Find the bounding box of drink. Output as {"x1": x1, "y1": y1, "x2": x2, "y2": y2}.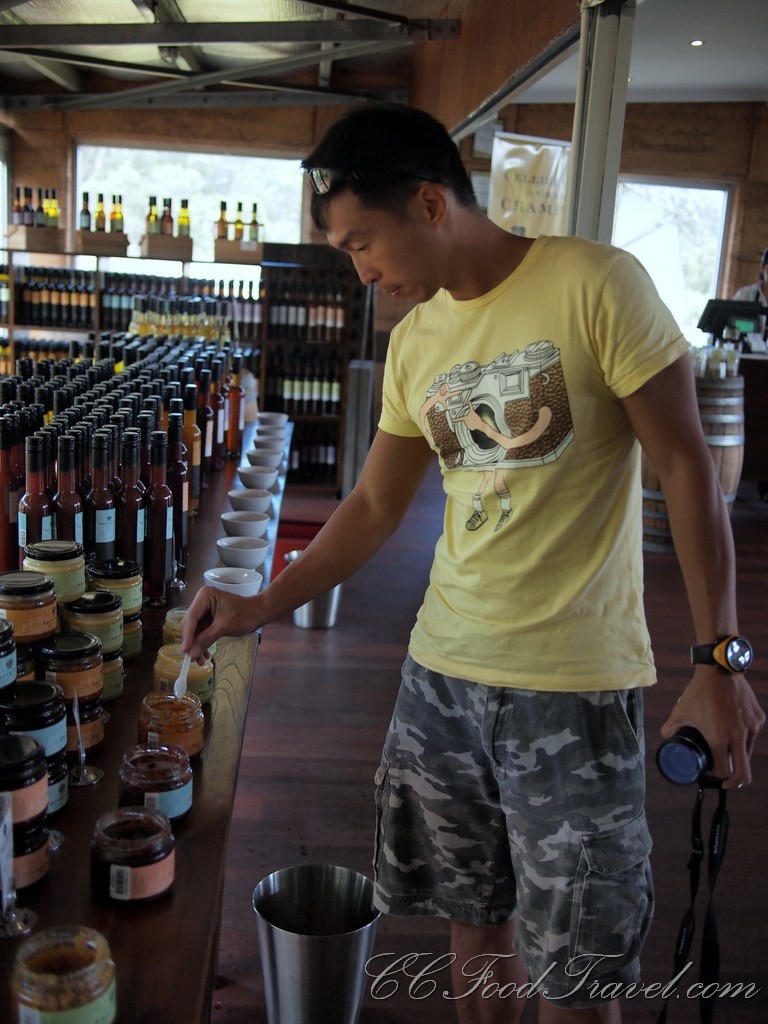
{"x1": 252, "y1": 859, "x2": 382, "y2": 1023}.
